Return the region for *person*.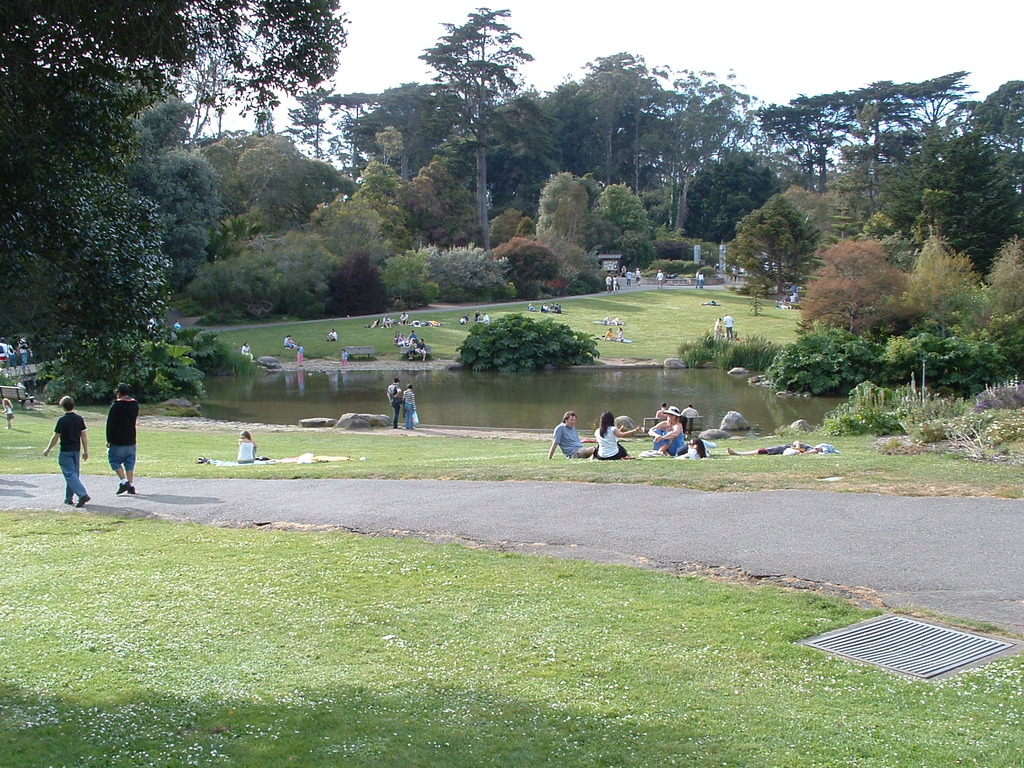
[x1=729, y1=437, x2=831, y2=461].
